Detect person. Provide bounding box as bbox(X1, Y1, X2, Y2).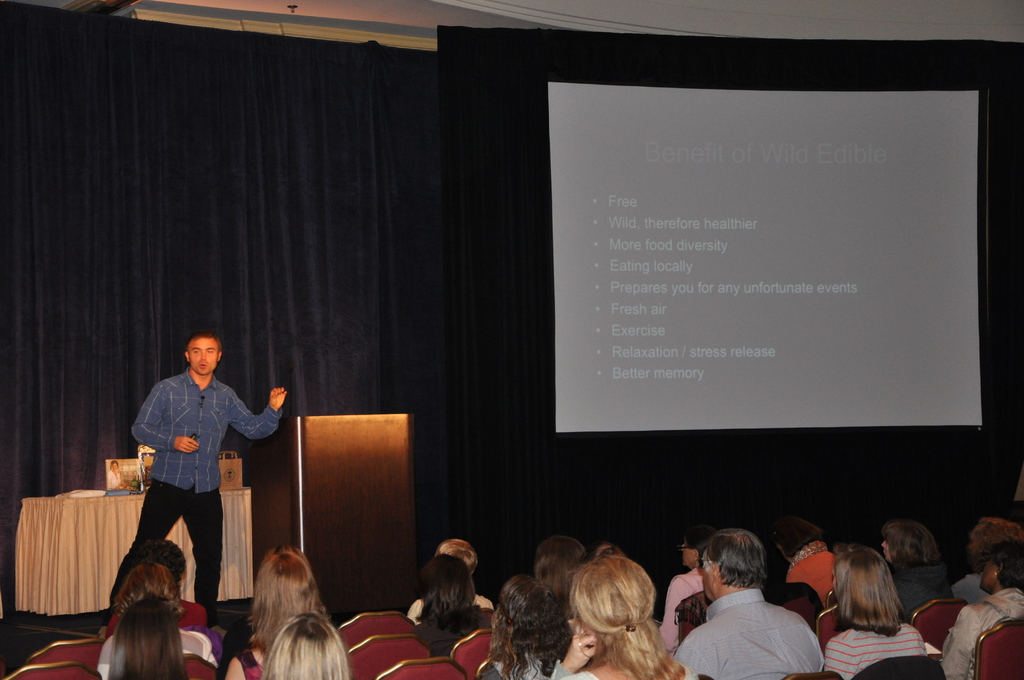
bbox(99, 594, 186, 677).
